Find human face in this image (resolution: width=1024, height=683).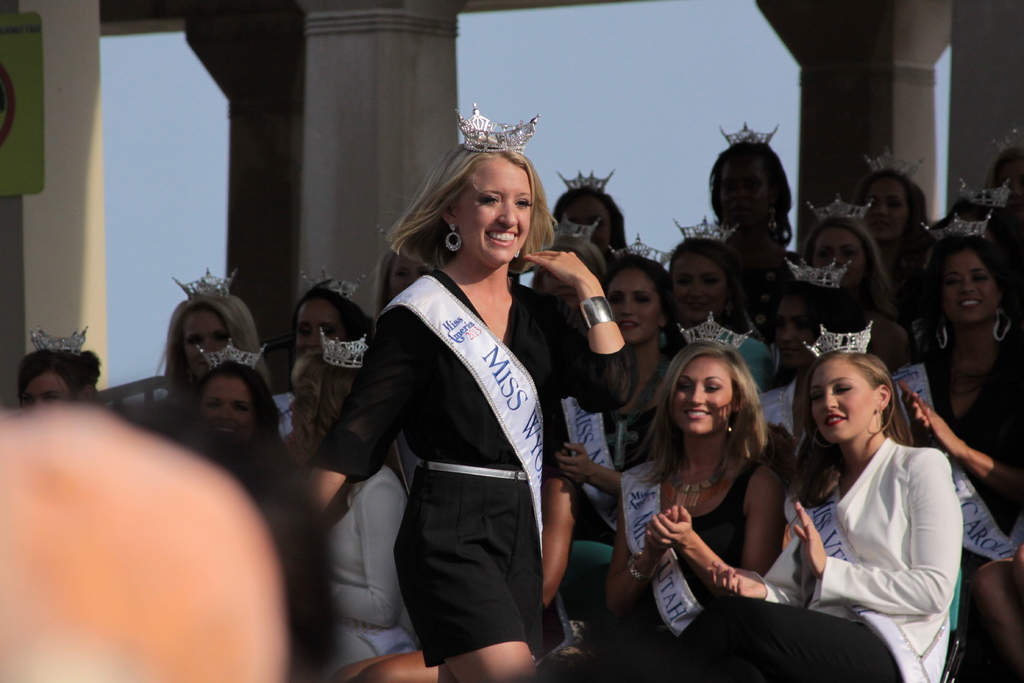
<box>295,302,349,350</box>.
